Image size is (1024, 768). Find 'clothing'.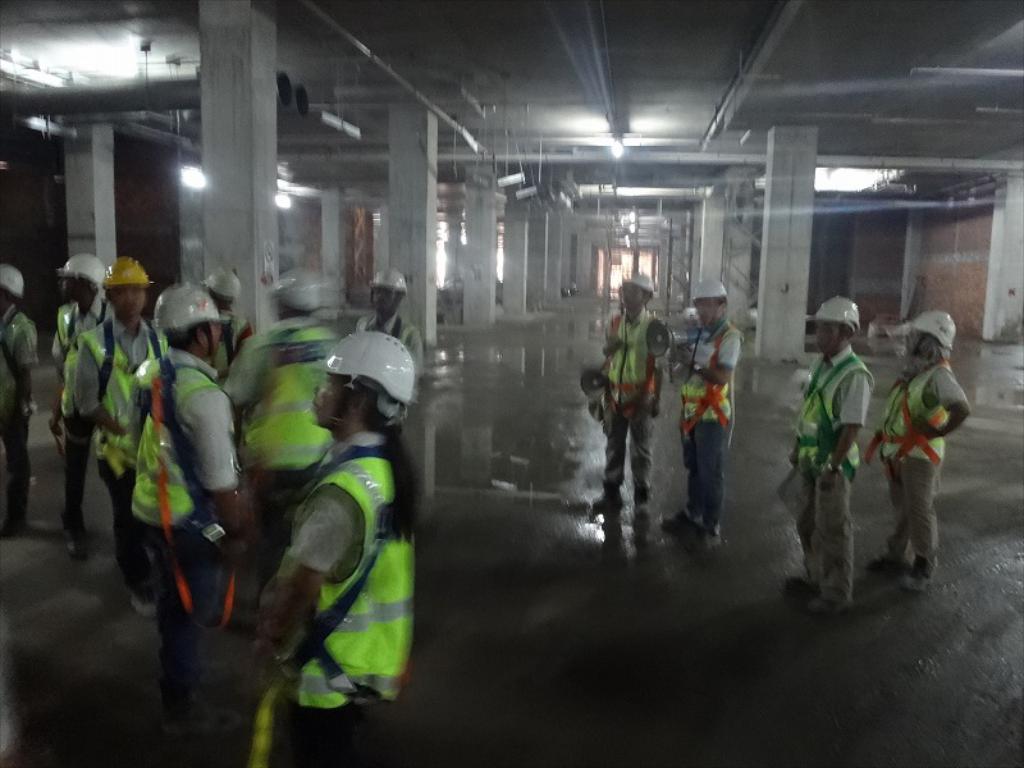
<bbox>49, 292, 114, 531</bbox>.
